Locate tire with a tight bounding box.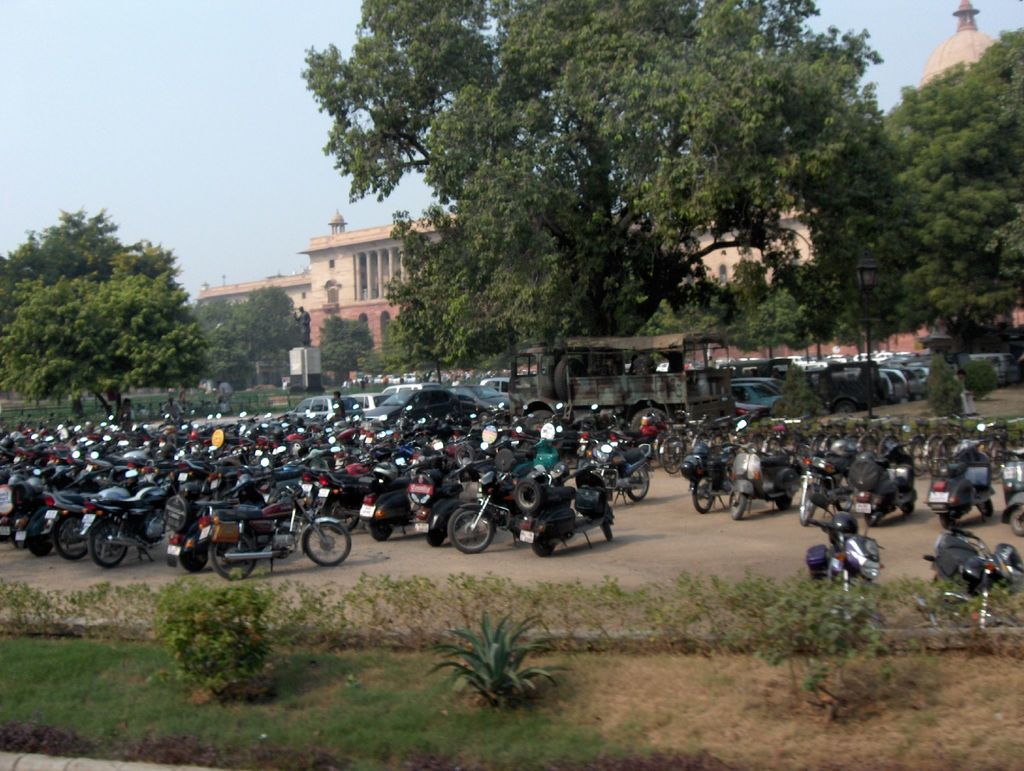
339 459 361 471.
